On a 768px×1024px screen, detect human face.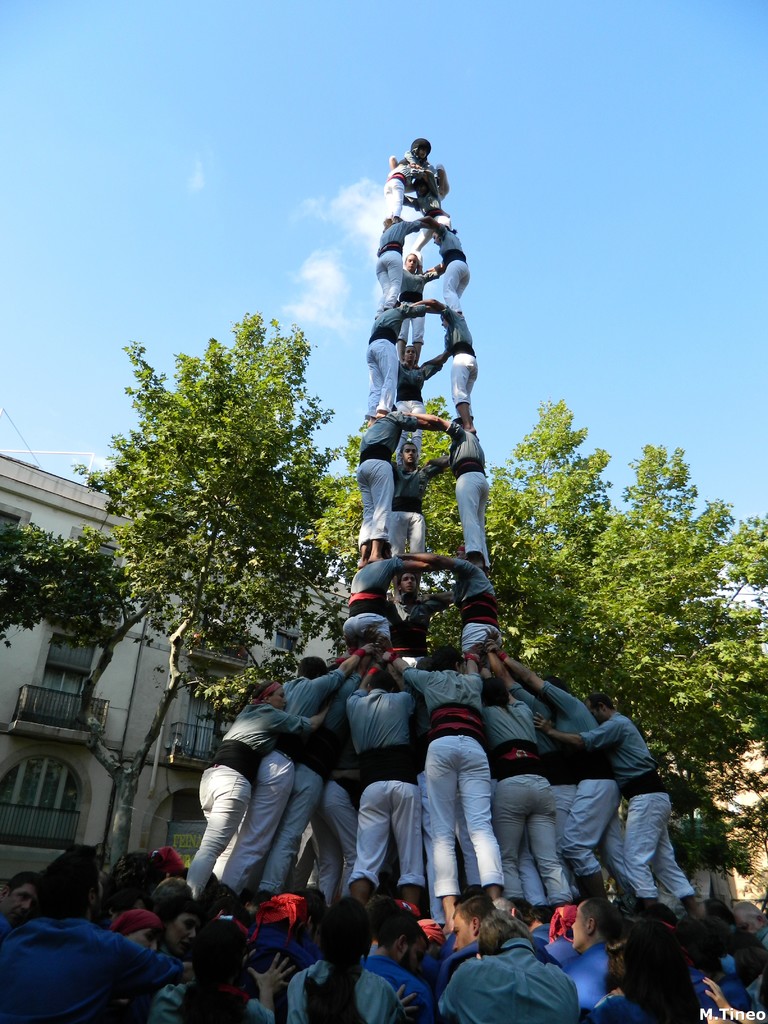
locate(170, 915, 193, 954).
